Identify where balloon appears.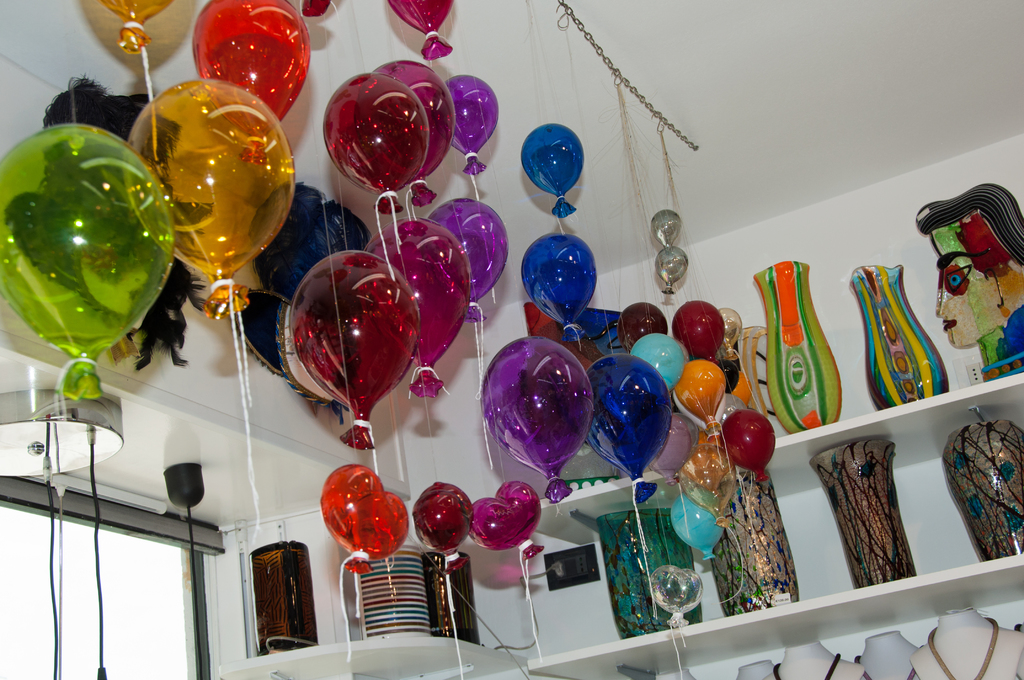
Appears at l=301, t=0, r=335, b=20.
